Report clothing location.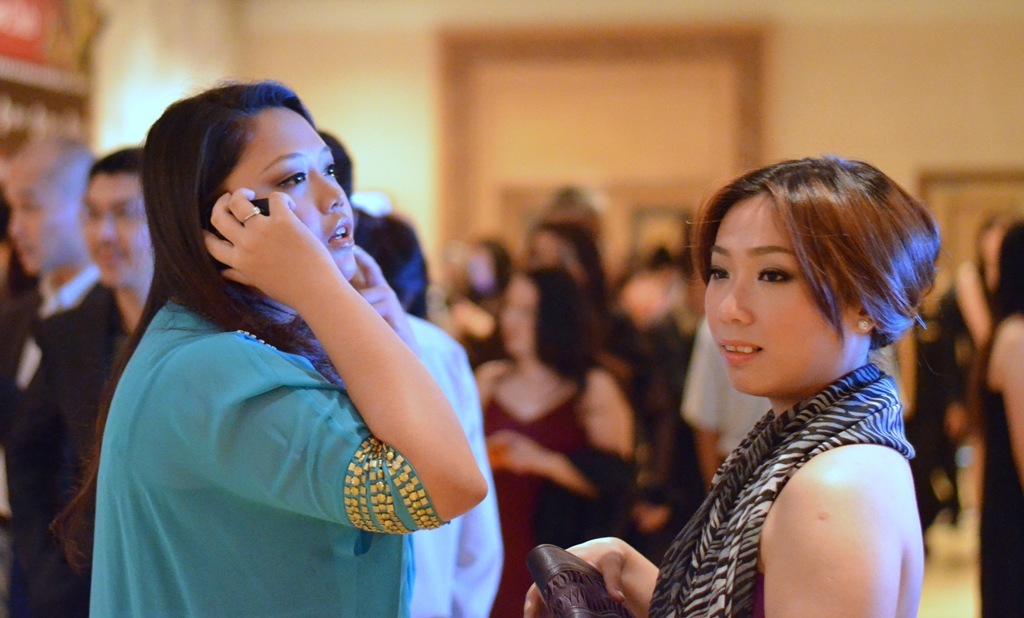
Report: box(677, 321, 770, 458).
